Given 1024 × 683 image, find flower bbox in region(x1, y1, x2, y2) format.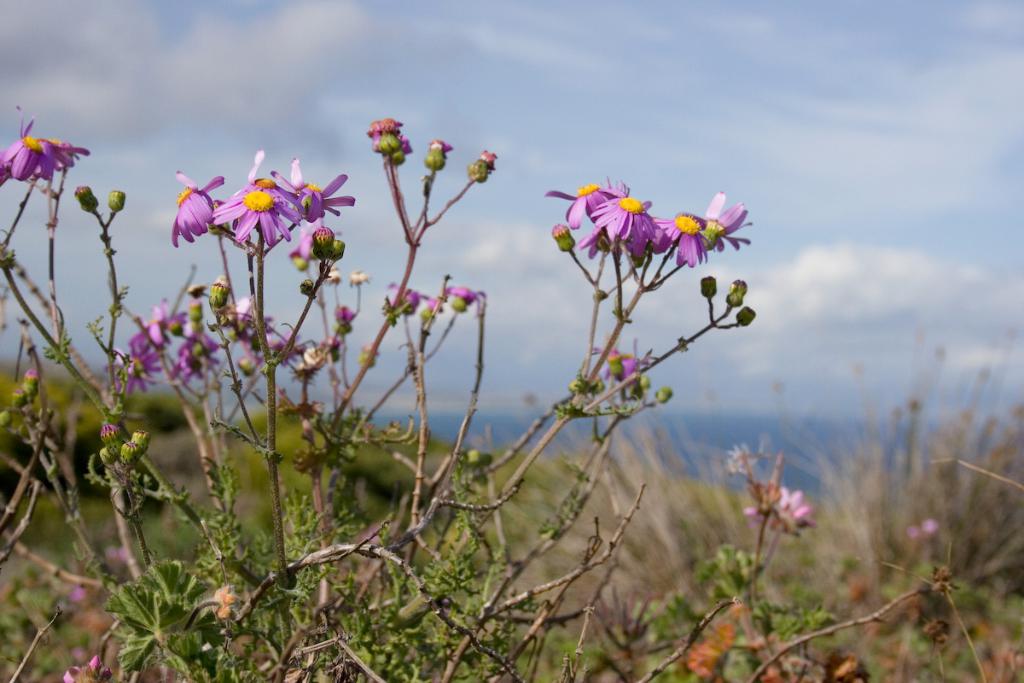
region(441, 279, 479, 312).
